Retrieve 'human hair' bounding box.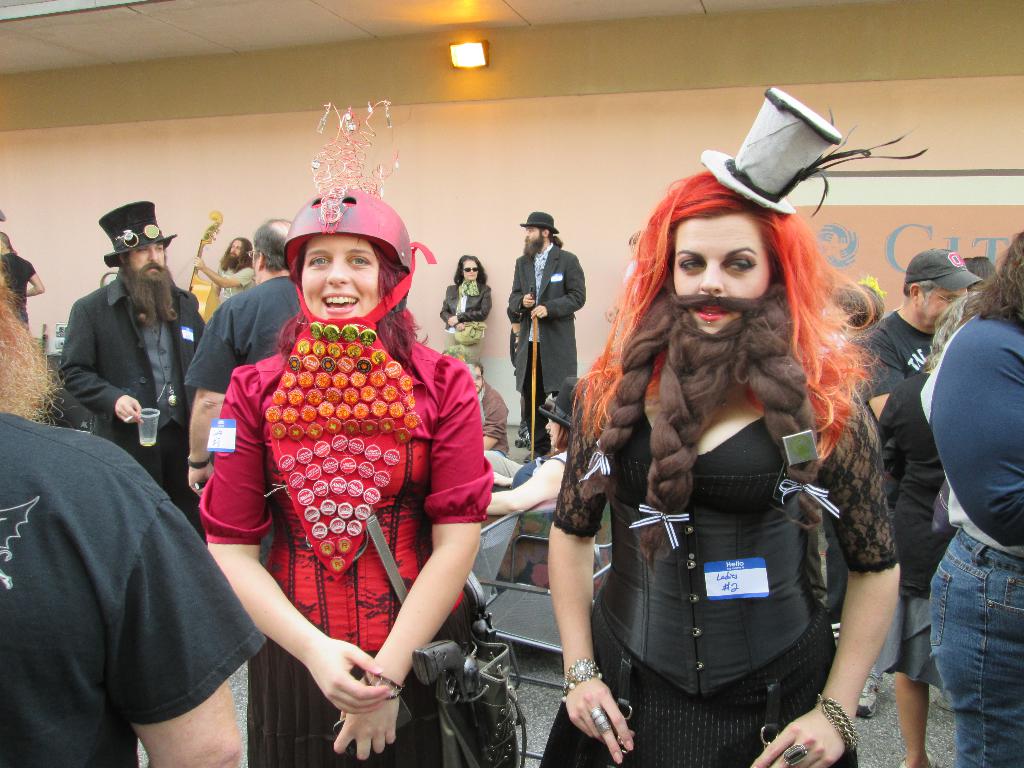
Bounding box: [x1=290, y1=241, x2=431, y2=372].
